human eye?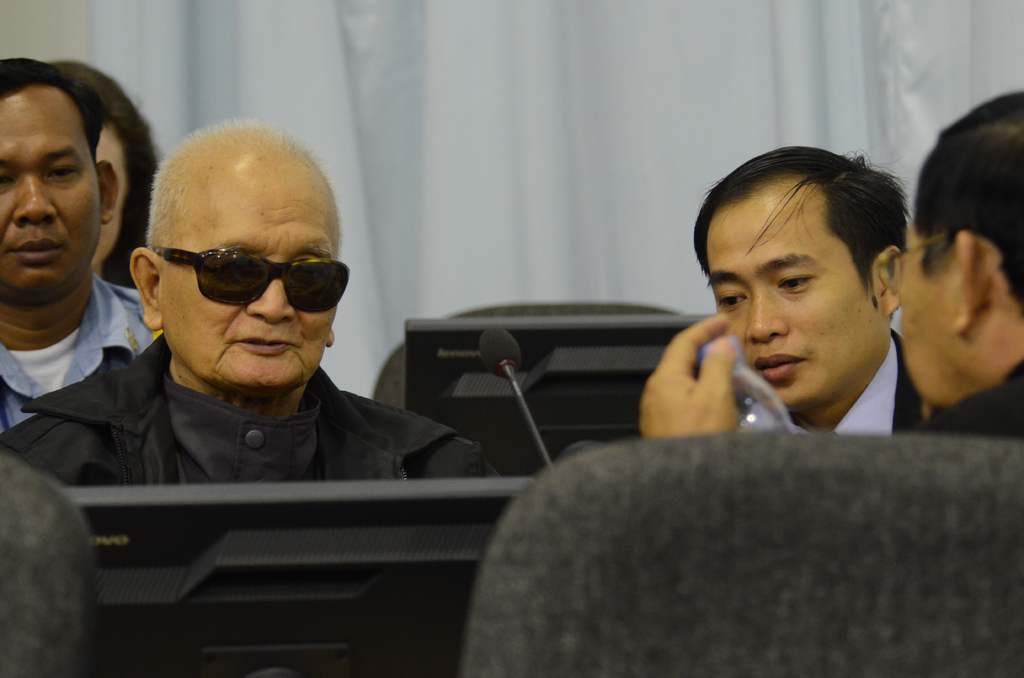
Rect(45, 163, 80, 182)
